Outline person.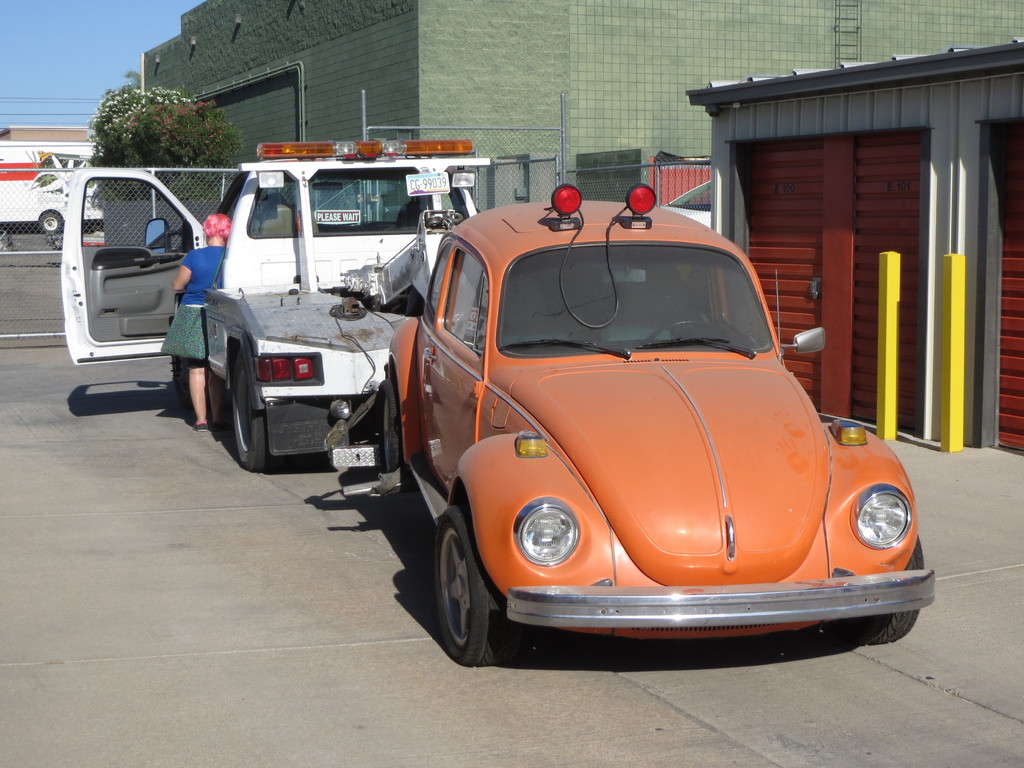
Outline: [157,214,229,433].
